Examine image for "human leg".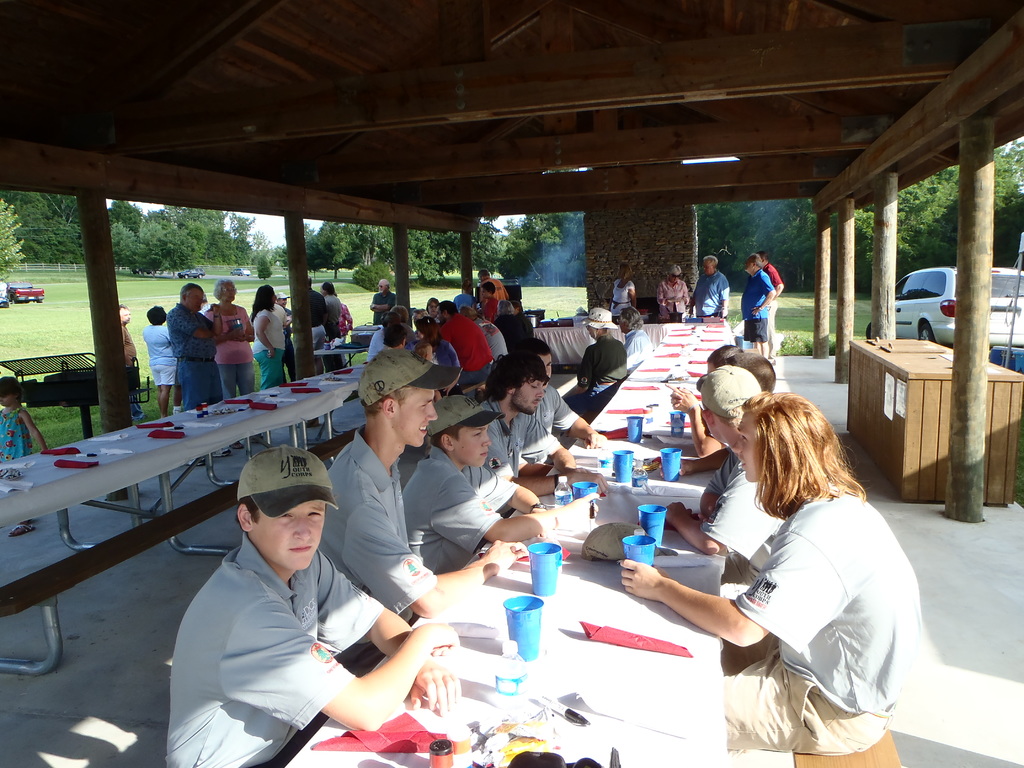
Examination result: 161, 362, 172, 418.
